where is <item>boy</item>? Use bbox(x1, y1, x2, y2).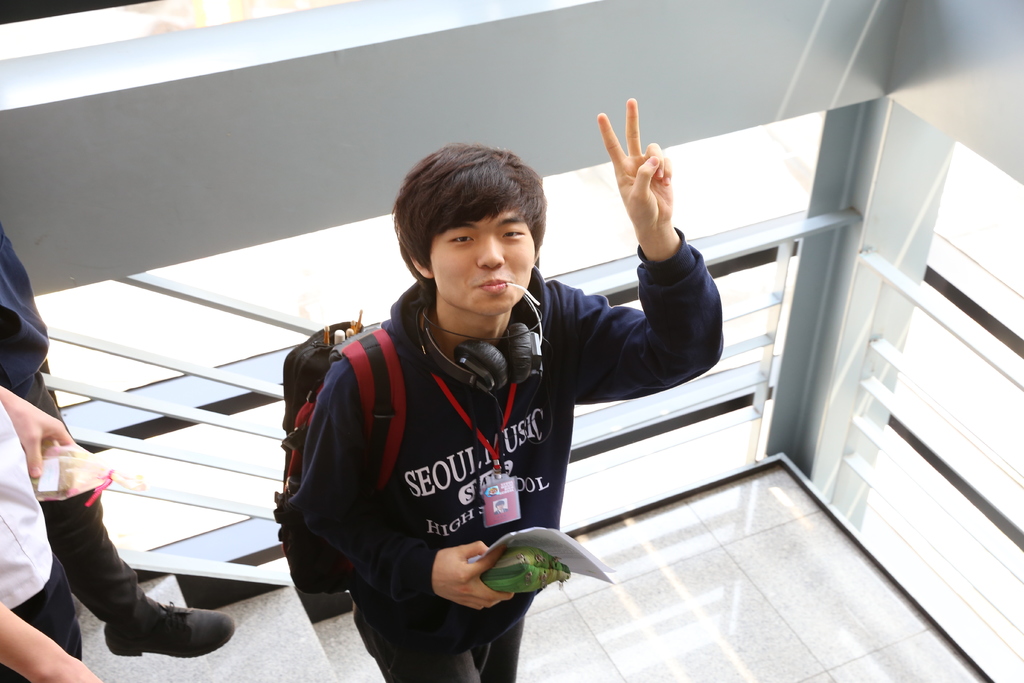
bbox(285, 99, 724, 682).
